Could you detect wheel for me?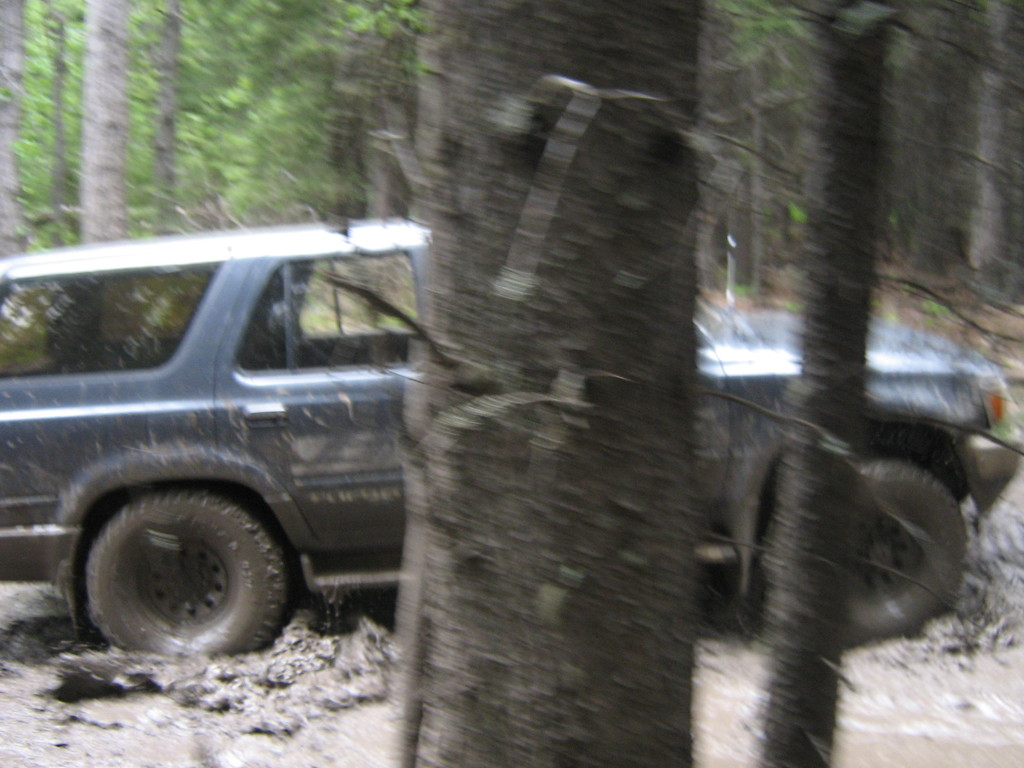
Detection result: (84,497,287,661).
